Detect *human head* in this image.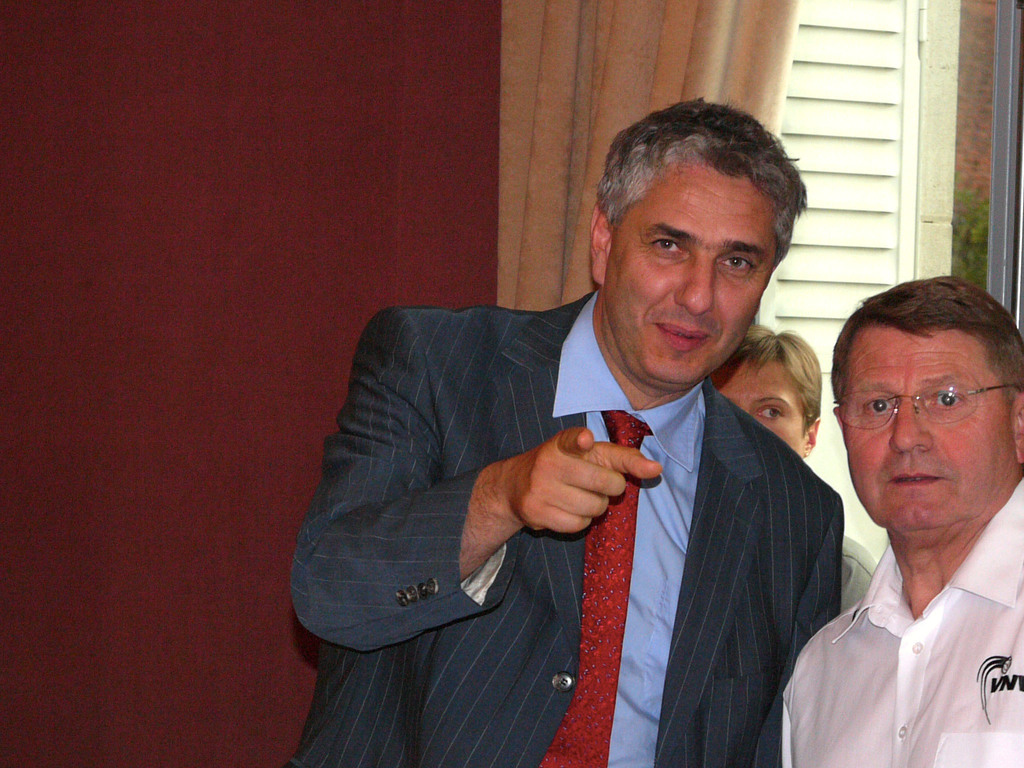
Detection: 843,271,1019,497.
